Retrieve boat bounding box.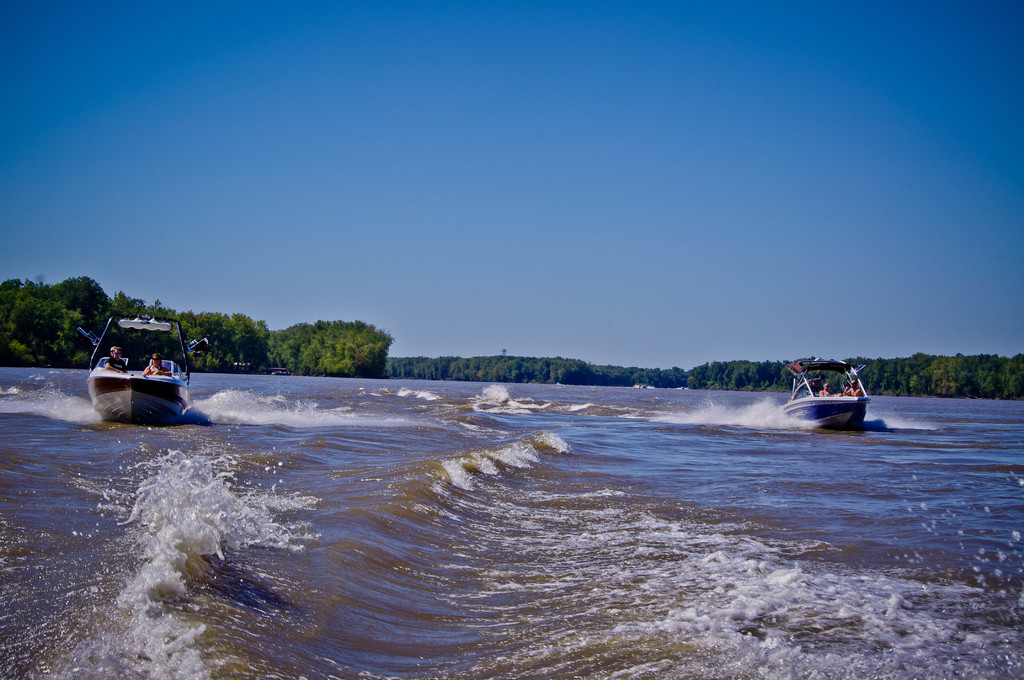
Bounding box: detection(791, 364, 895, 430).
